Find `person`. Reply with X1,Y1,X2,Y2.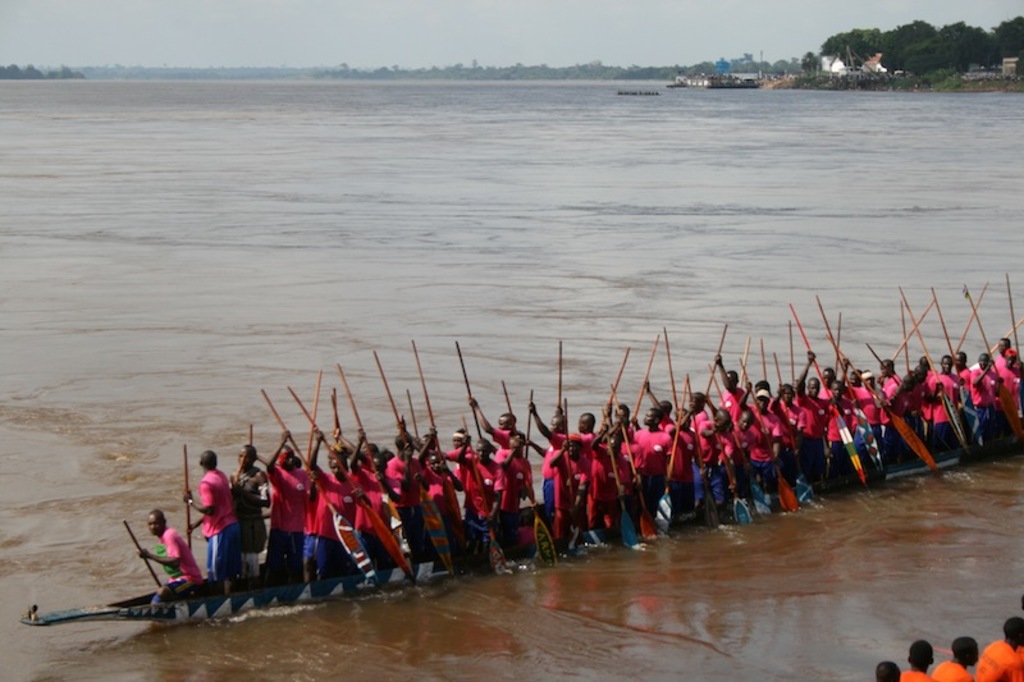
714,408,732,471.
